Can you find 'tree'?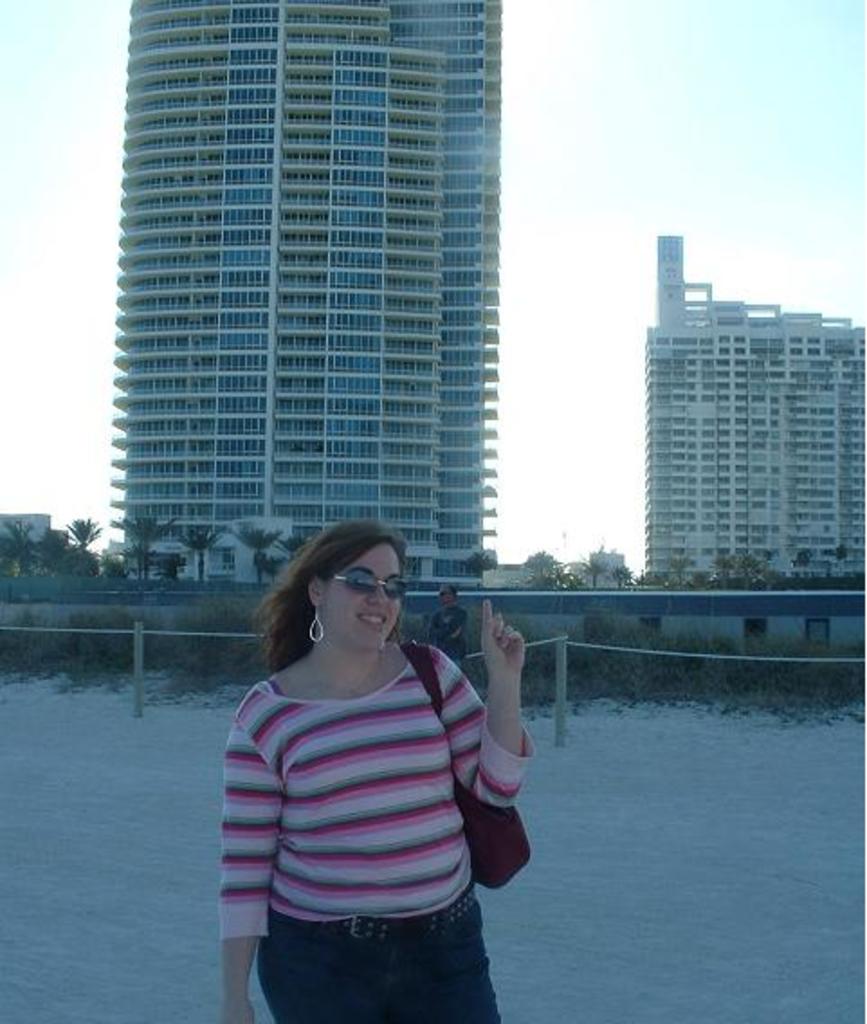
Yes, bounding box: {"x1": 0, "y1": 514, "x2": 59, "y2": 573}.
